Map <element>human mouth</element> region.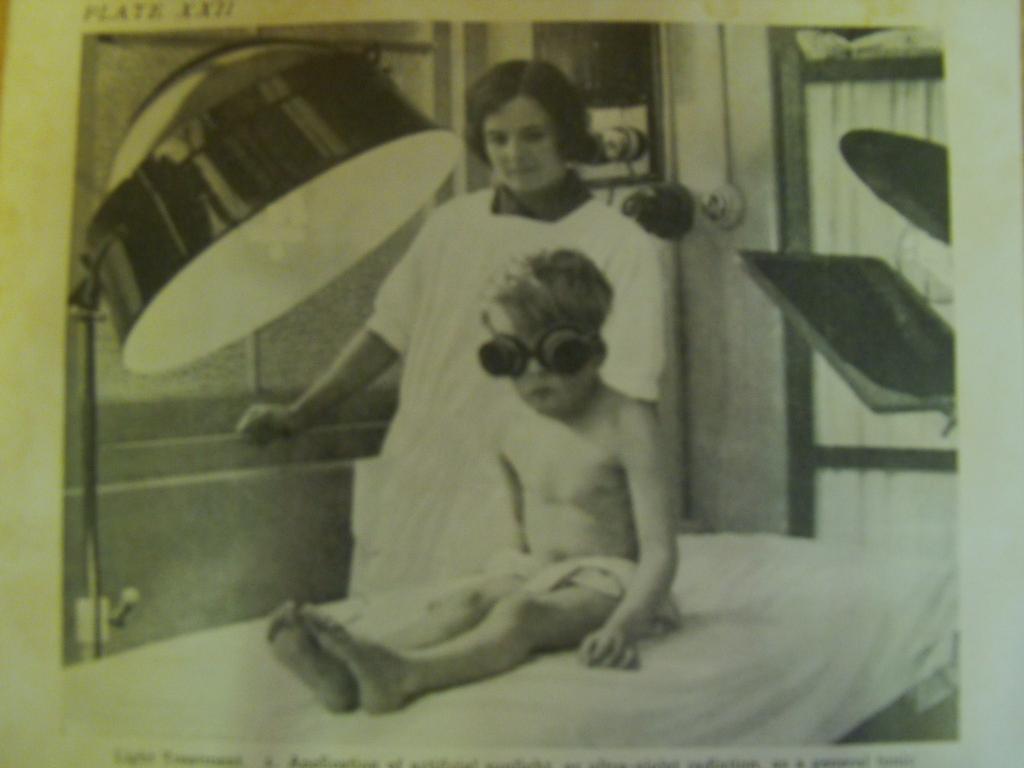
Mapped to bbox=[534, 387, 551, 399].
